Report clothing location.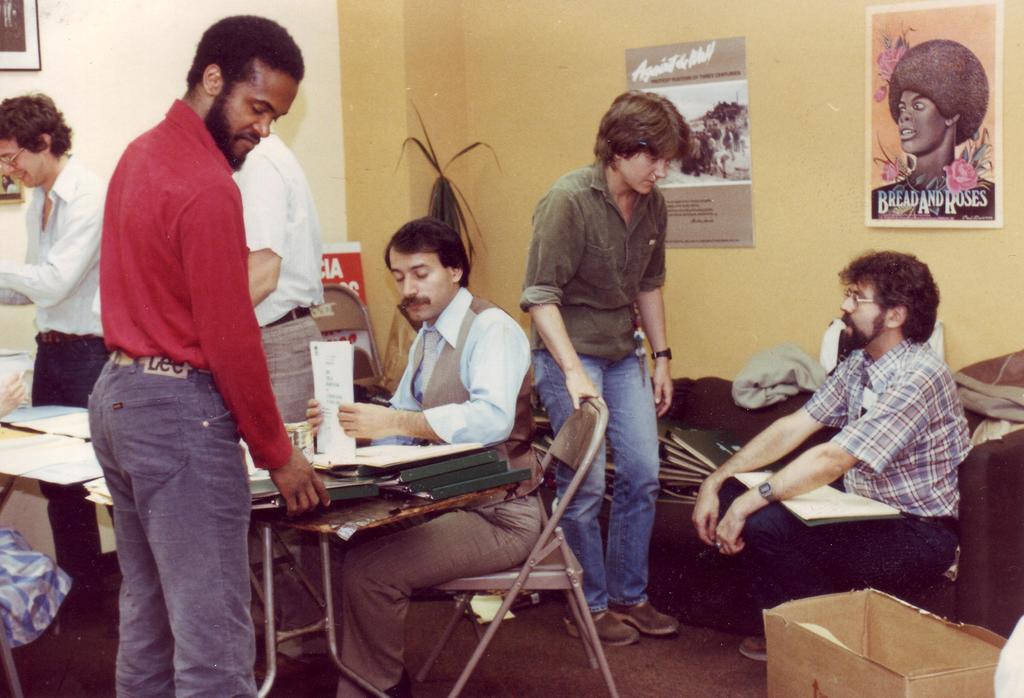
Report: crop(870, 180, 996, 220).
